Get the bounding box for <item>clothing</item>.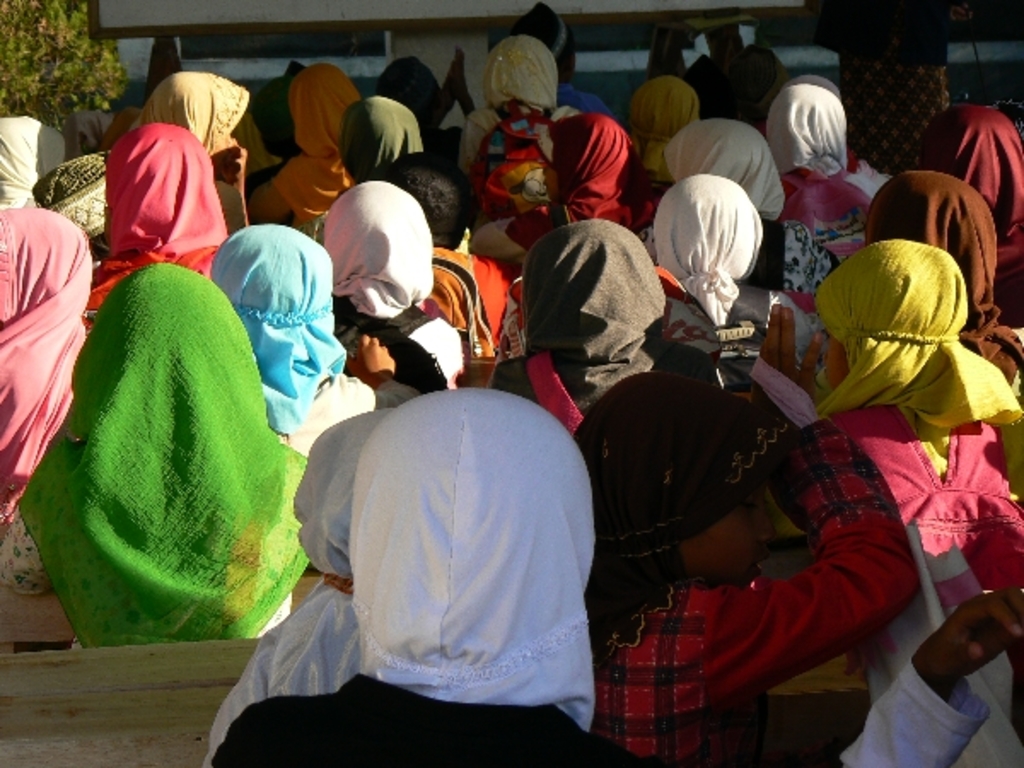
{"x1": 464, "y1": 38, "x2": 592, "y2": 217}.
